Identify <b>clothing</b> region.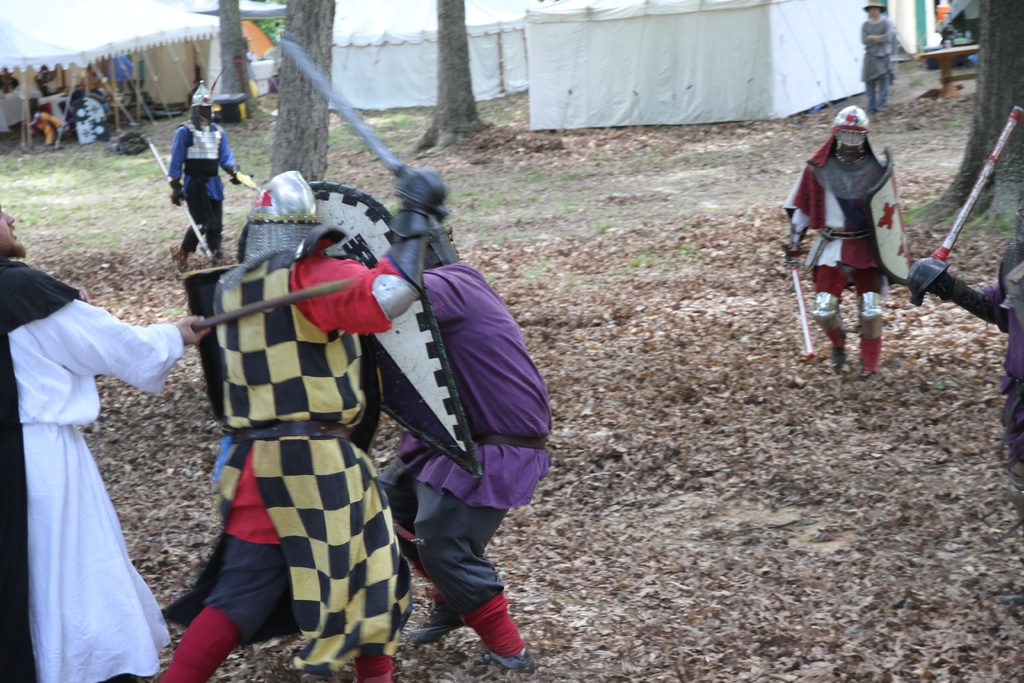
Region: bbox(0, 238, 197, 682).
